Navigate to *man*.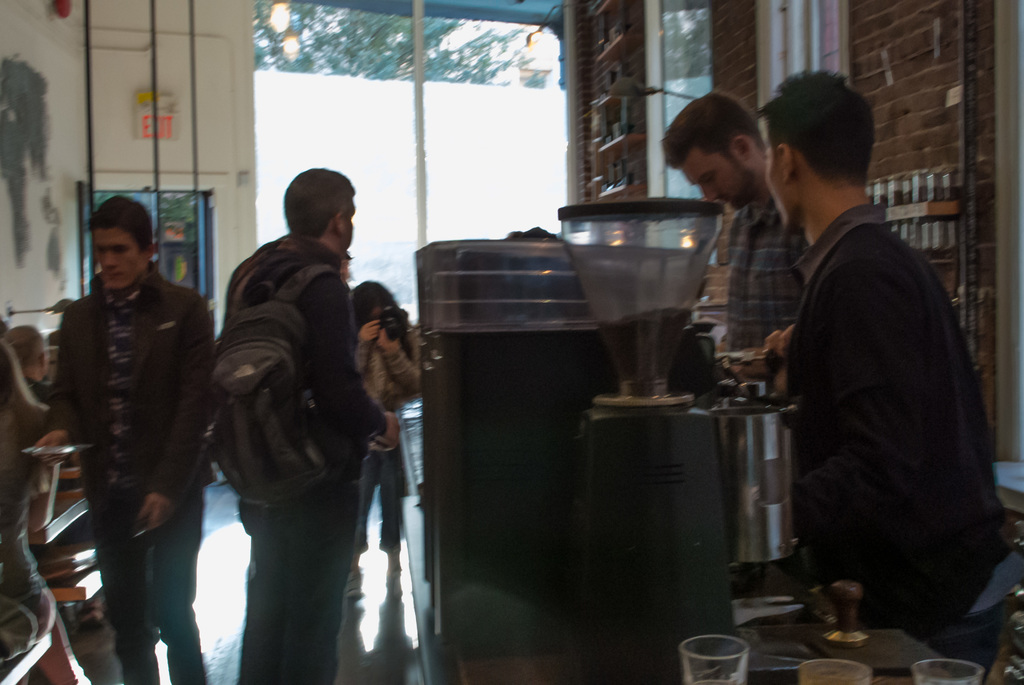
Navigation target: box=[655, 87, 806, 358].
